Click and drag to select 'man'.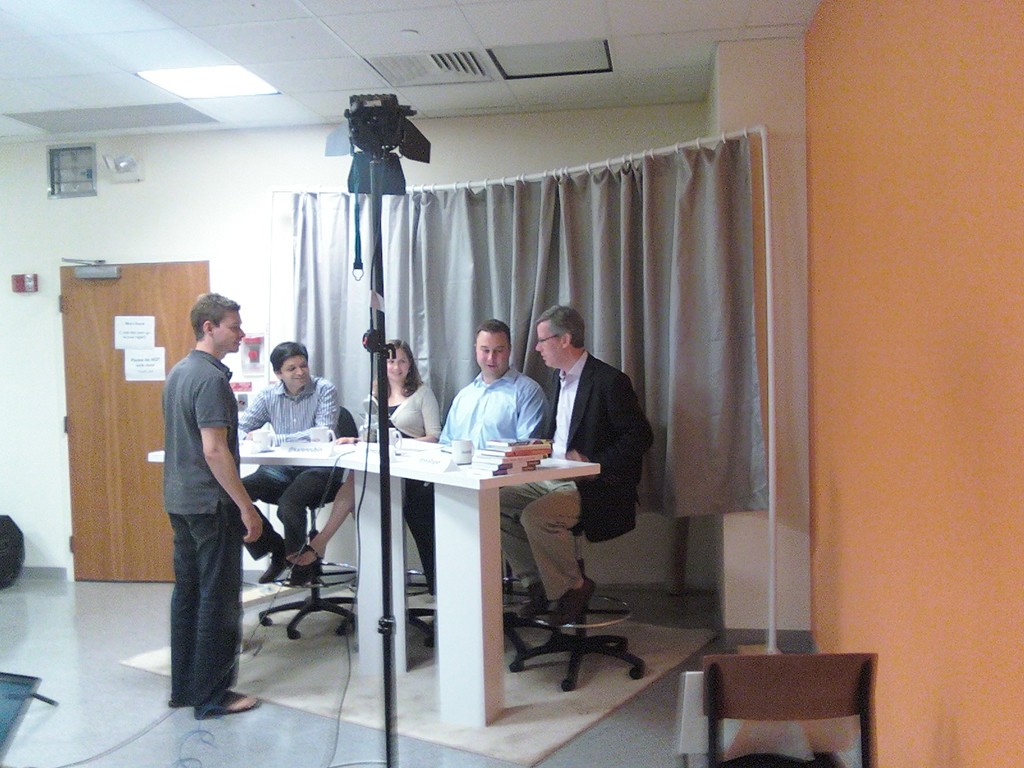
Selection: select_region(234, 342, 340, 582).
